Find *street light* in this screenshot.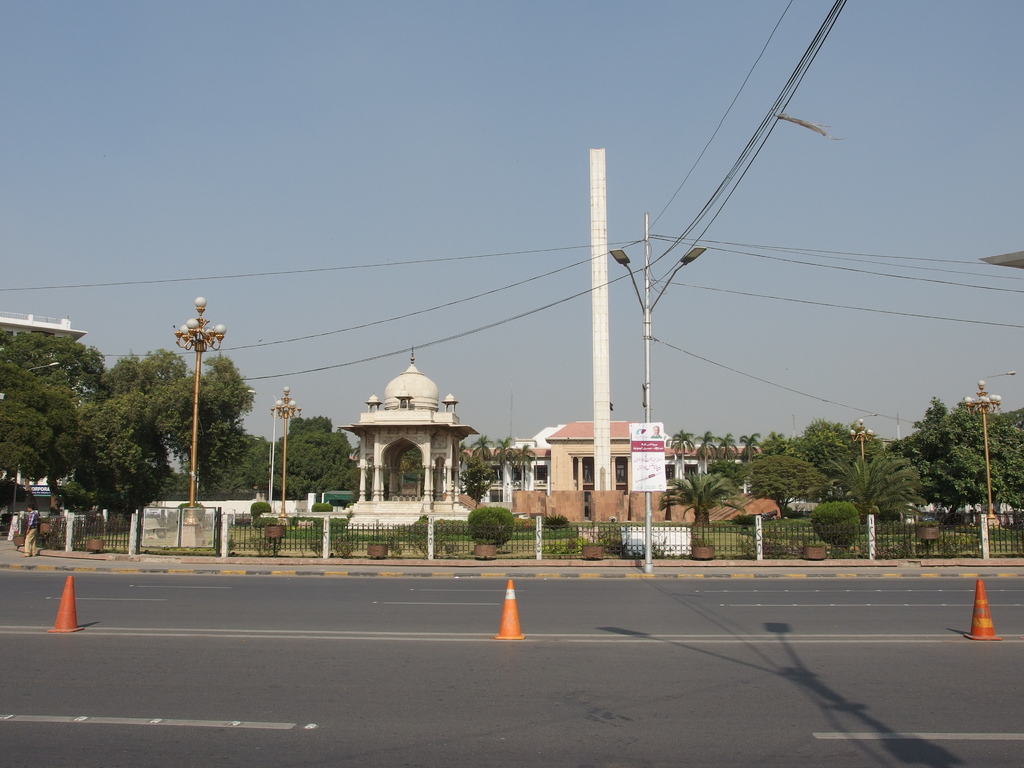
The bounding box for *street light* is crop(14, 360, 66, 522).
